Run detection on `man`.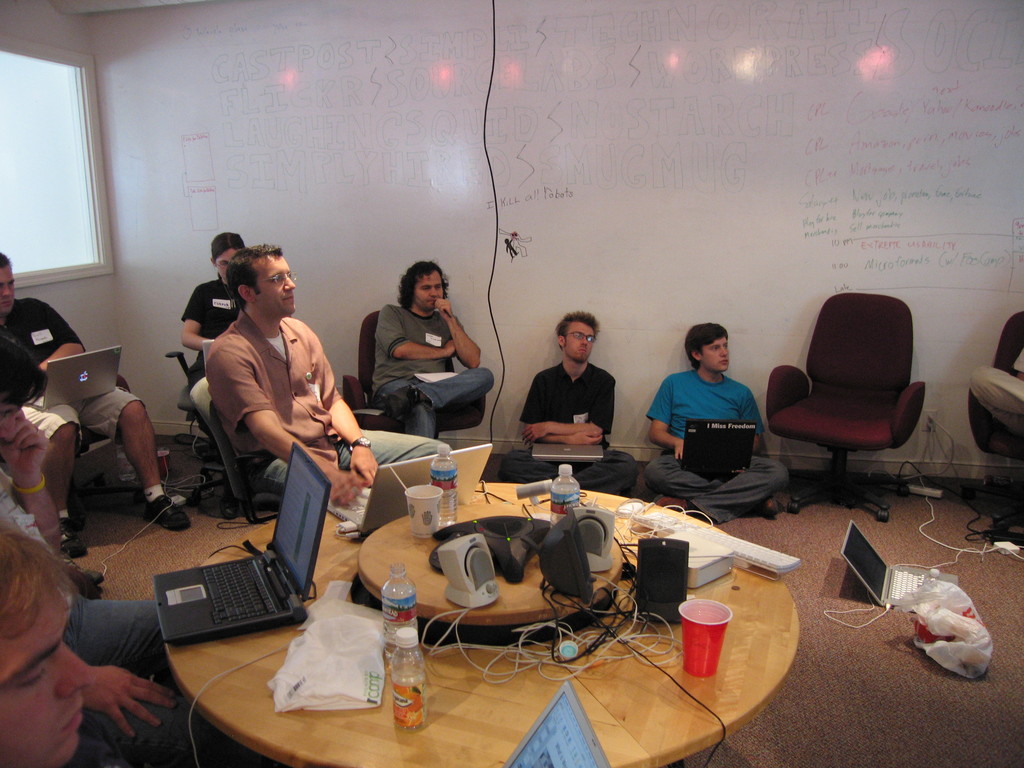
Result: (200, 243, 452, 506).
